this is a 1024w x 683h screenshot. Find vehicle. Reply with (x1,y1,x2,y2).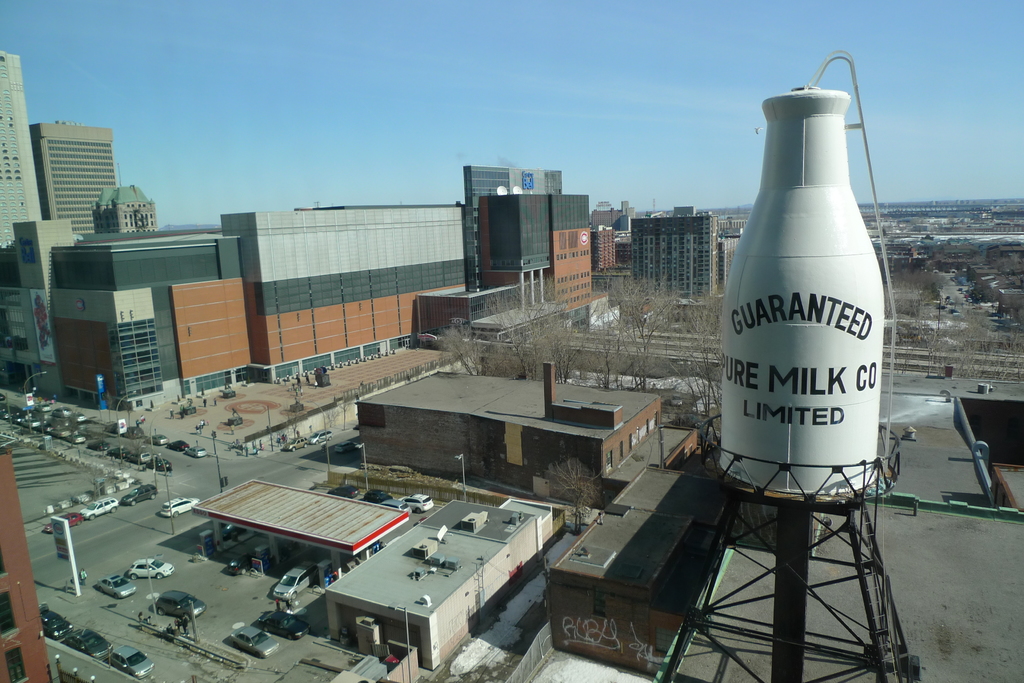
(286,437,310,453).
